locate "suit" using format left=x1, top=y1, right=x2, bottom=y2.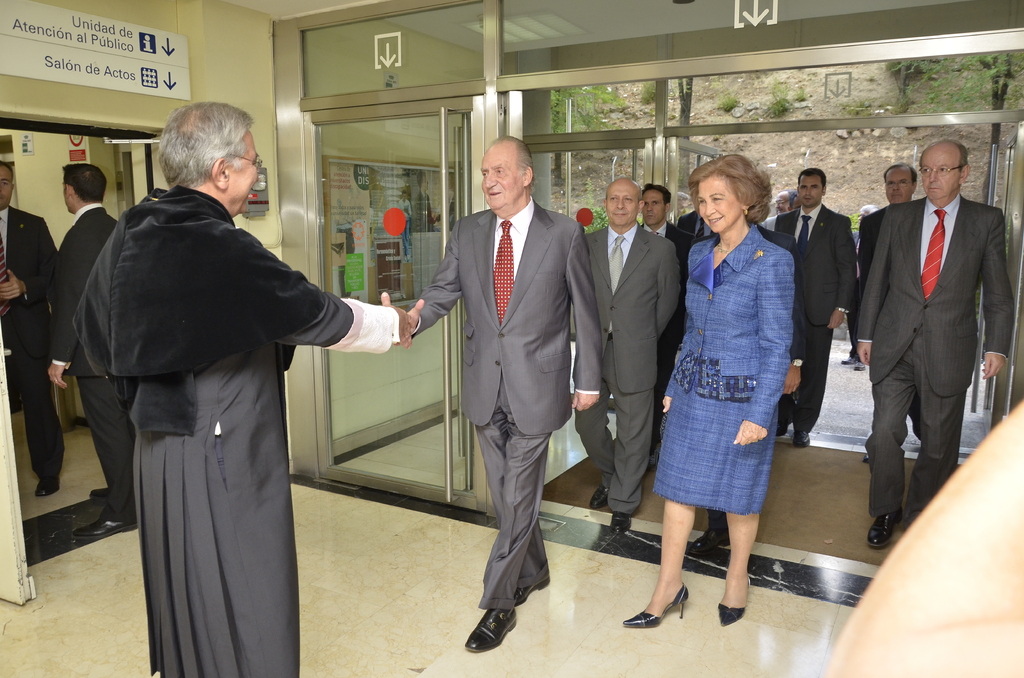
left=678, top=213, right=714, bottom=244.
